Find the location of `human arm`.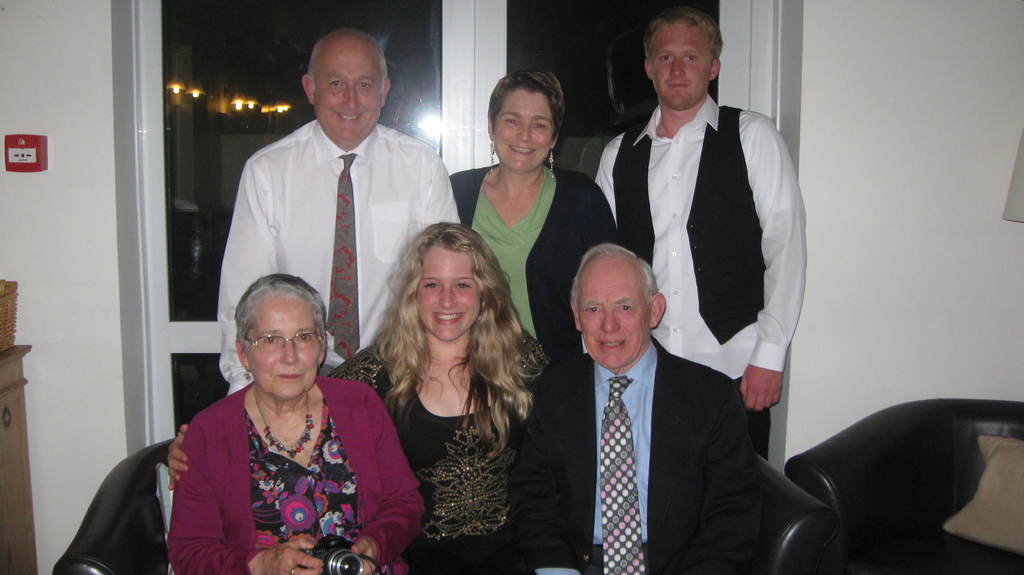
Location: (left=740, top=126, right=808, bottom=413).
